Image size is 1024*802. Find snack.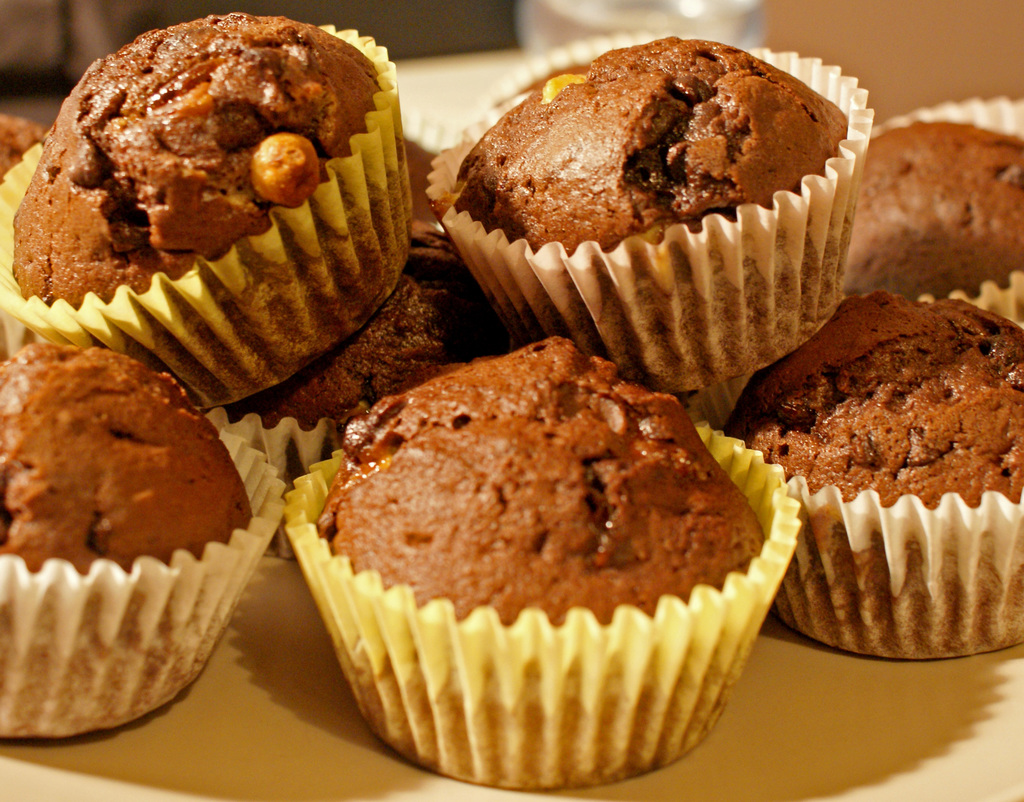
[732,290,1011,541].
